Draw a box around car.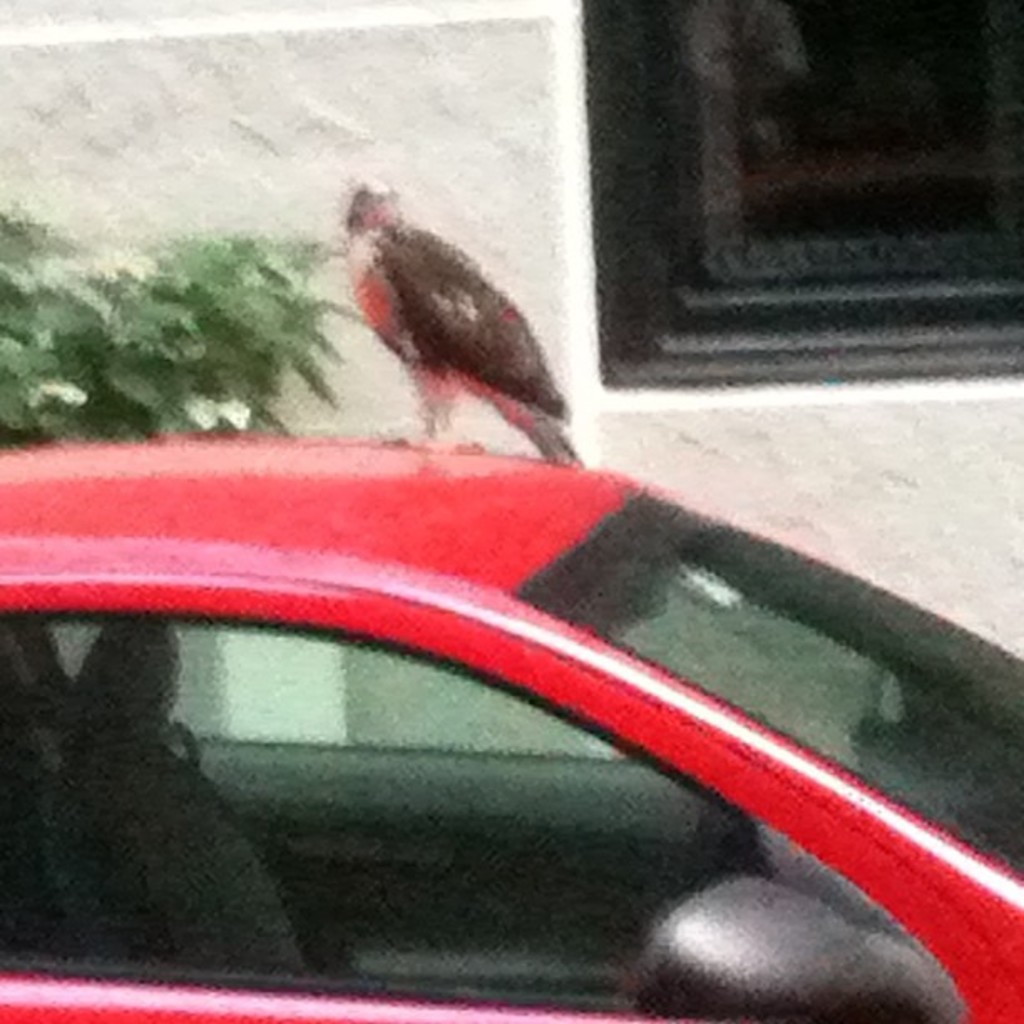
box(0, 289, 1022, 1023).
